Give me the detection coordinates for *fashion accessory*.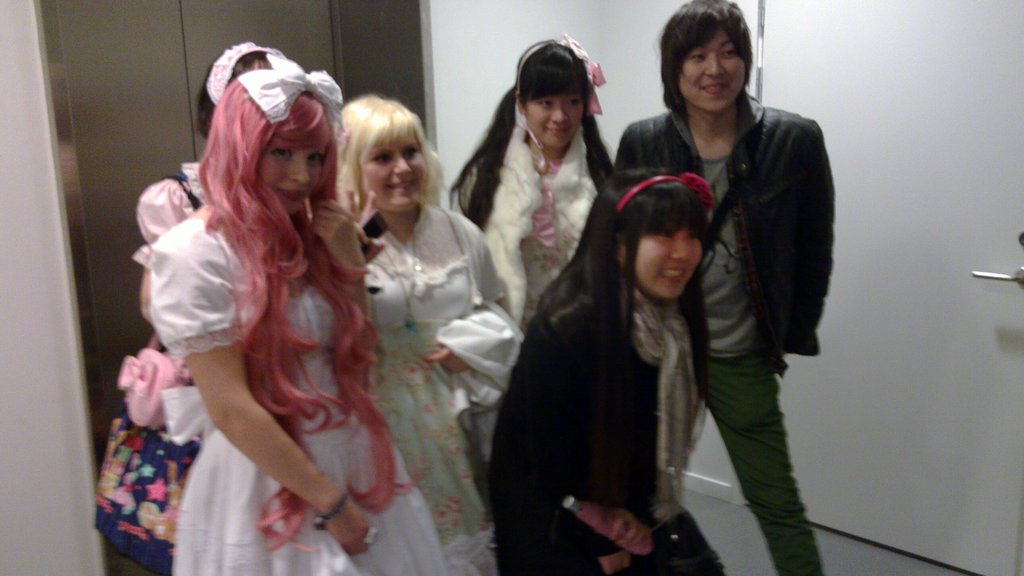
(left=378, top=228, right=419, bottom=338).
